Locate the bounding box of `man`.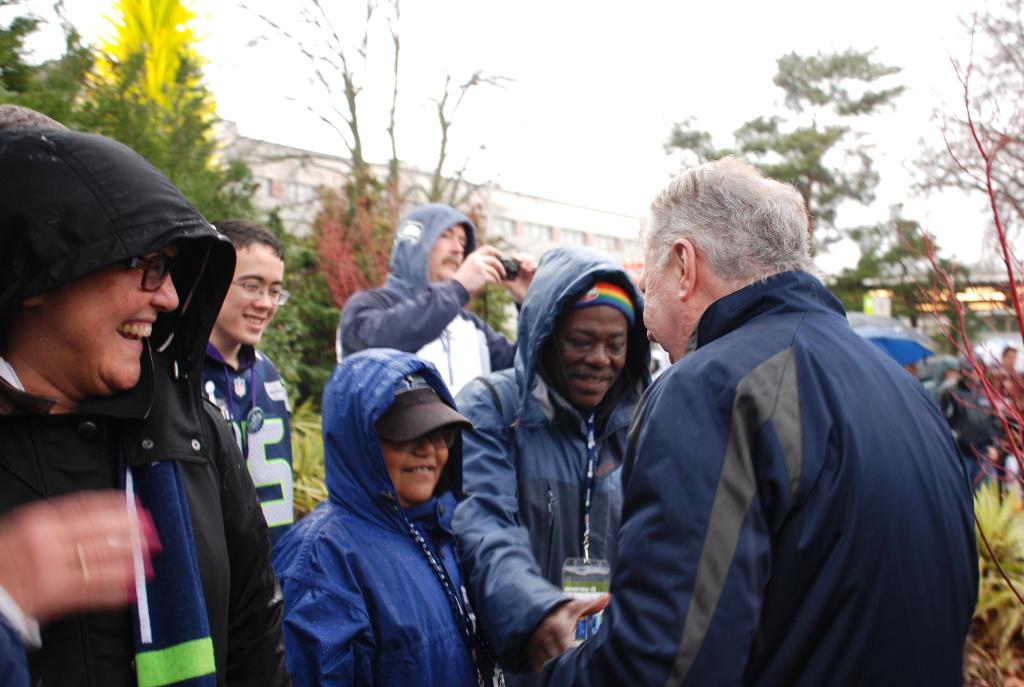
Bounding box: [x1=198, y1=218, x2=301, y2=553].
